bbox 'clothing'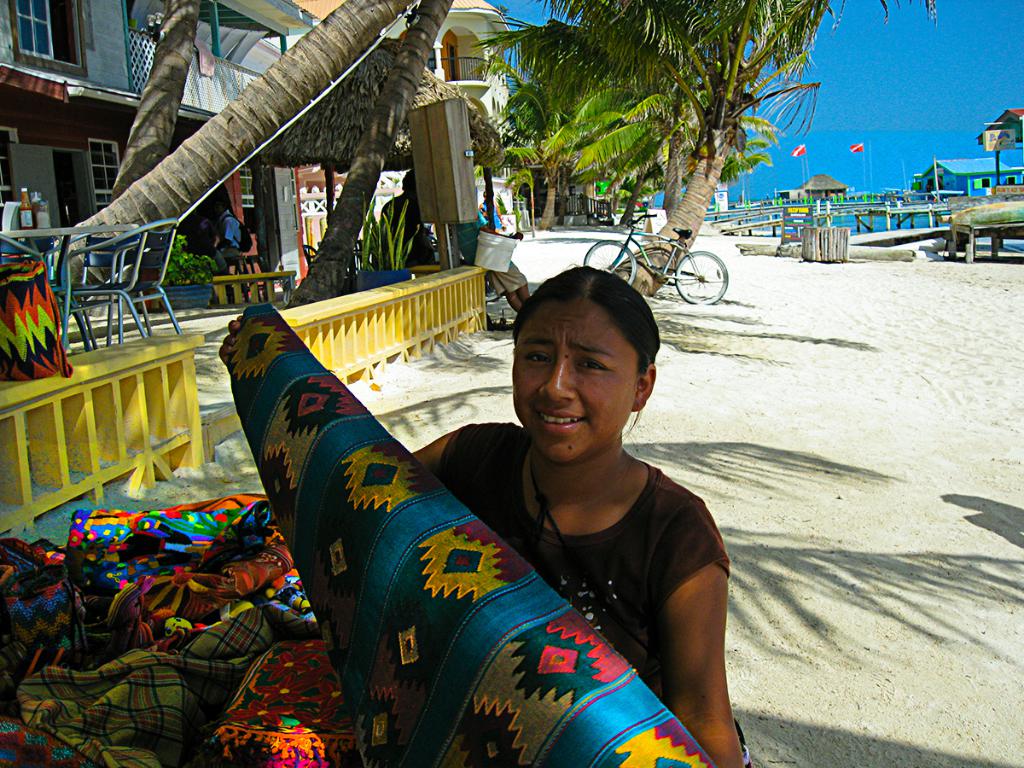
pyautogui.locateOnScreen(177, 214, 229, 274)
